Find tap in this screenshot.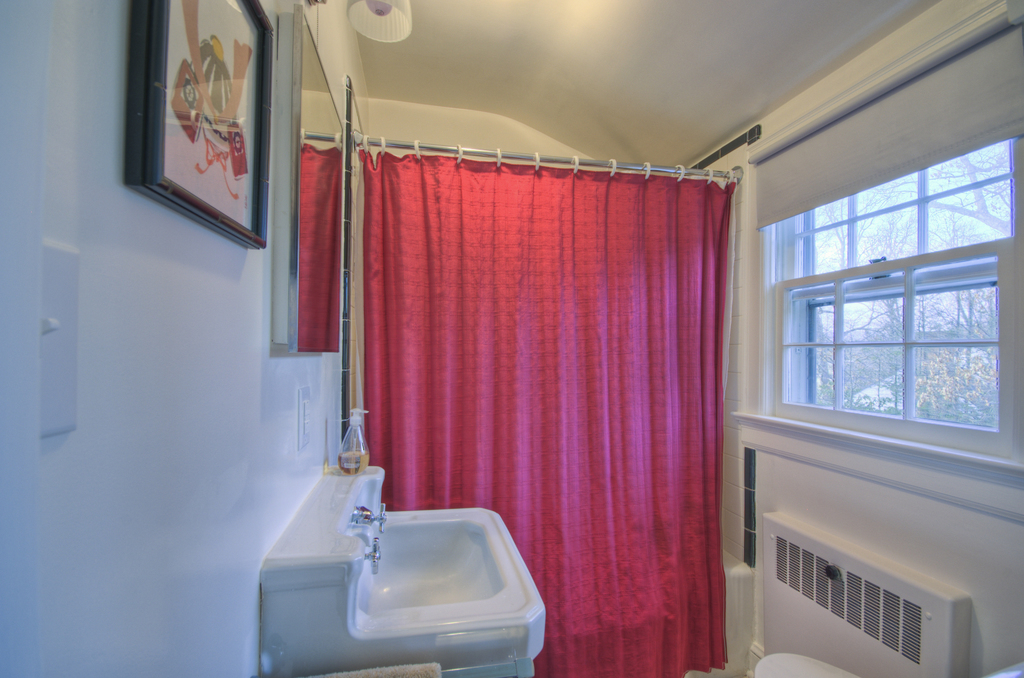
The bounding box for tap is l=346, t=527, r=383, b=558.
